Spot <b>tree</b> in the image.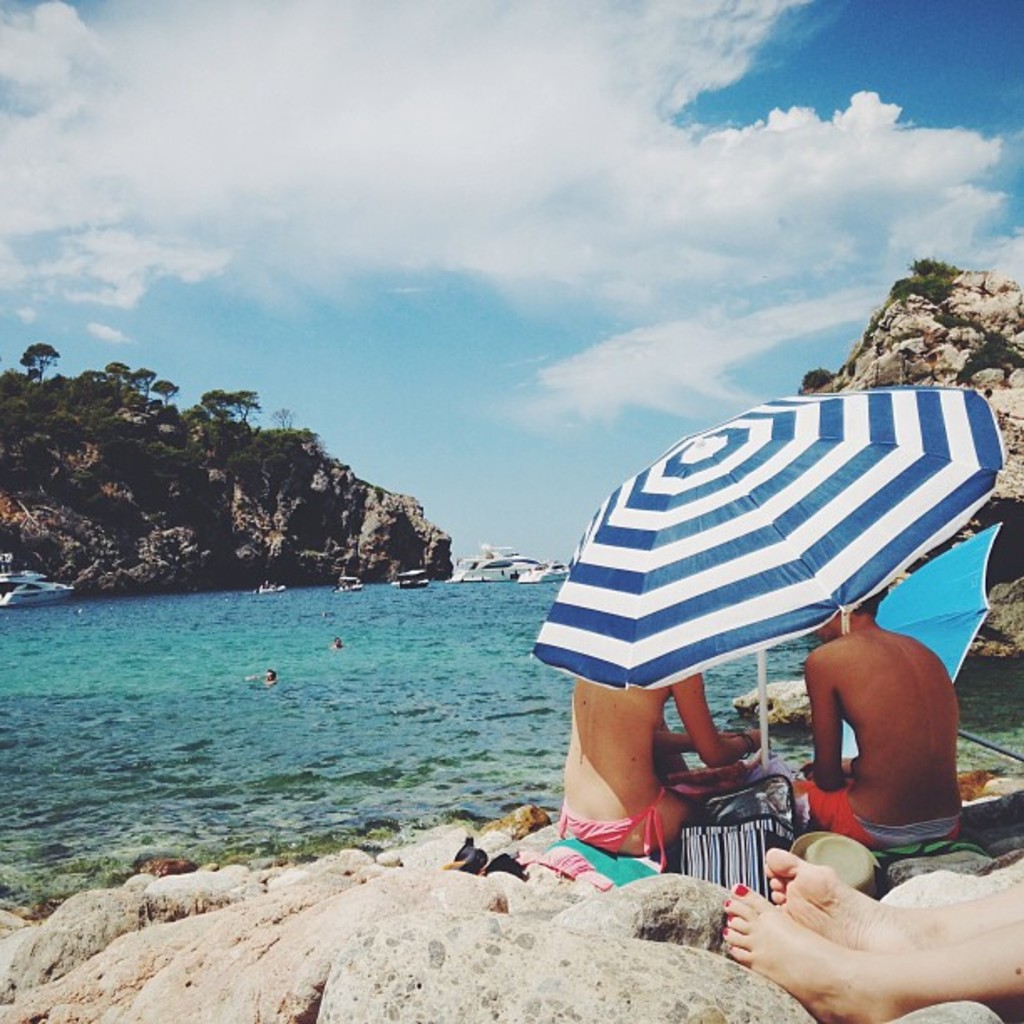
<b>tree</b> found at x1=803 y1=368 x2=835 y2=392.
